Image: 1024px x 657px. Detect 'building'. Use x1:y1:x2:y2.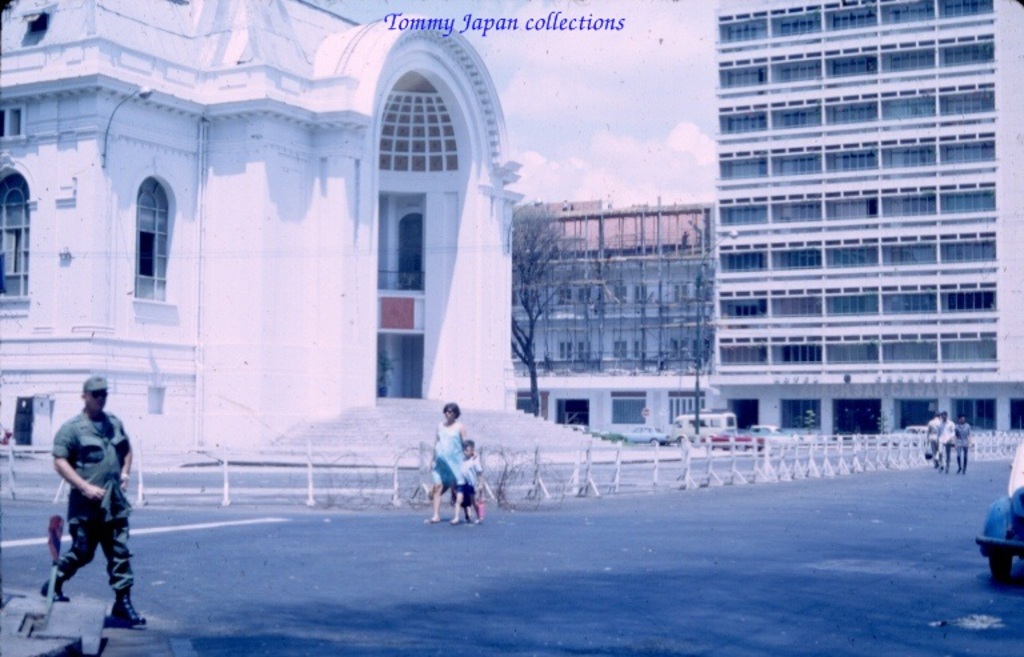
504:199:713:438.
